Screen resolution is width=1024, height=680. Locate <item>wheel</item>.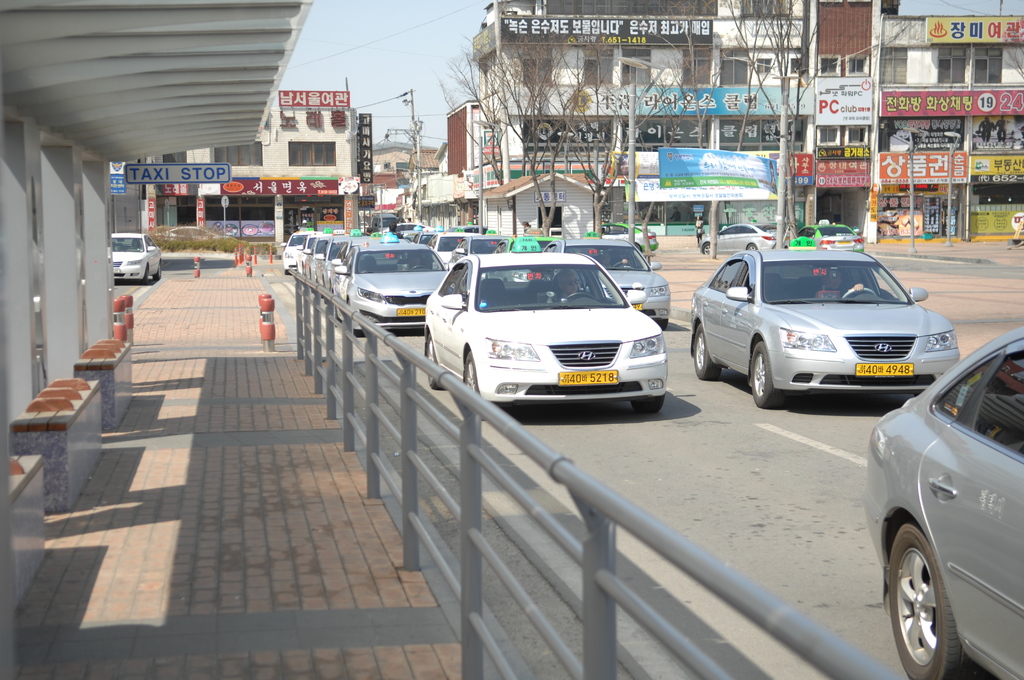
<box>630,394,669,419</box>.
